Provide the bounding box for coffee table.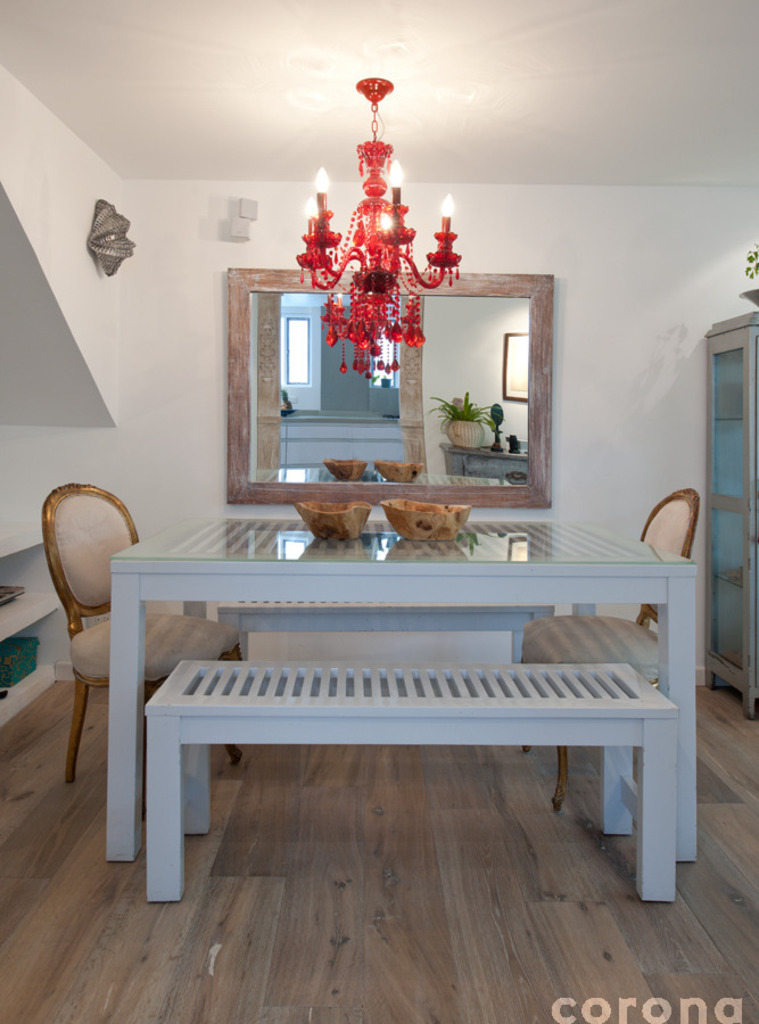
[112,513,691,866].
